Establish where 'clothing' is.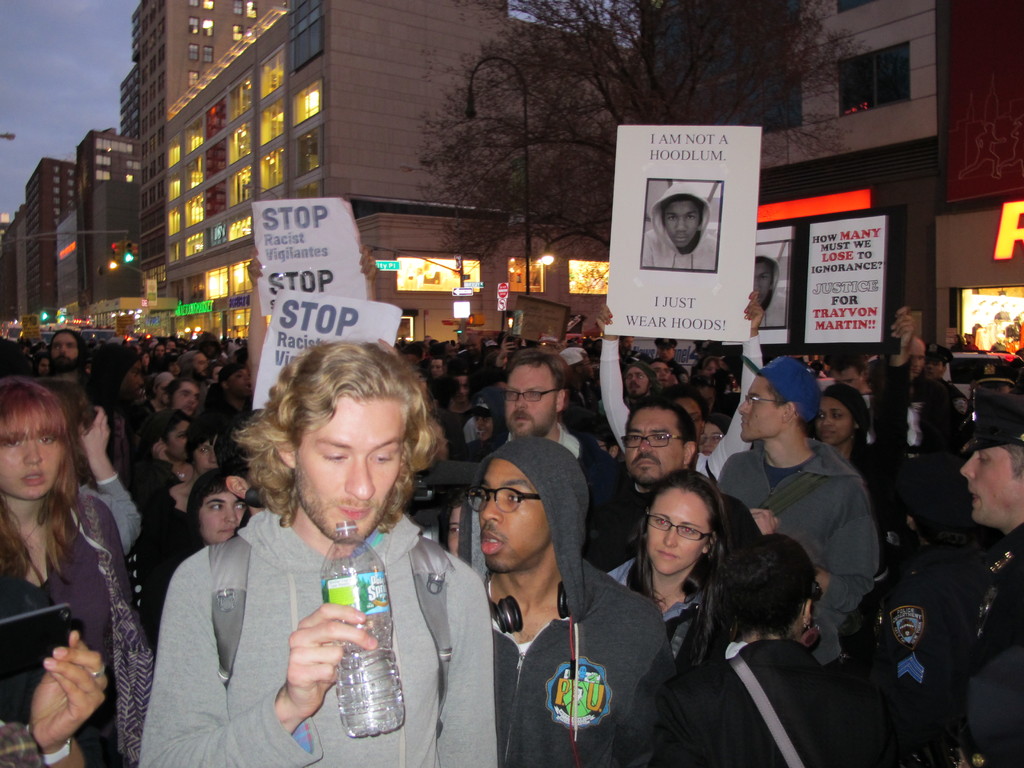
Established at x1=595 y1=553 x2=721 y2=659.
